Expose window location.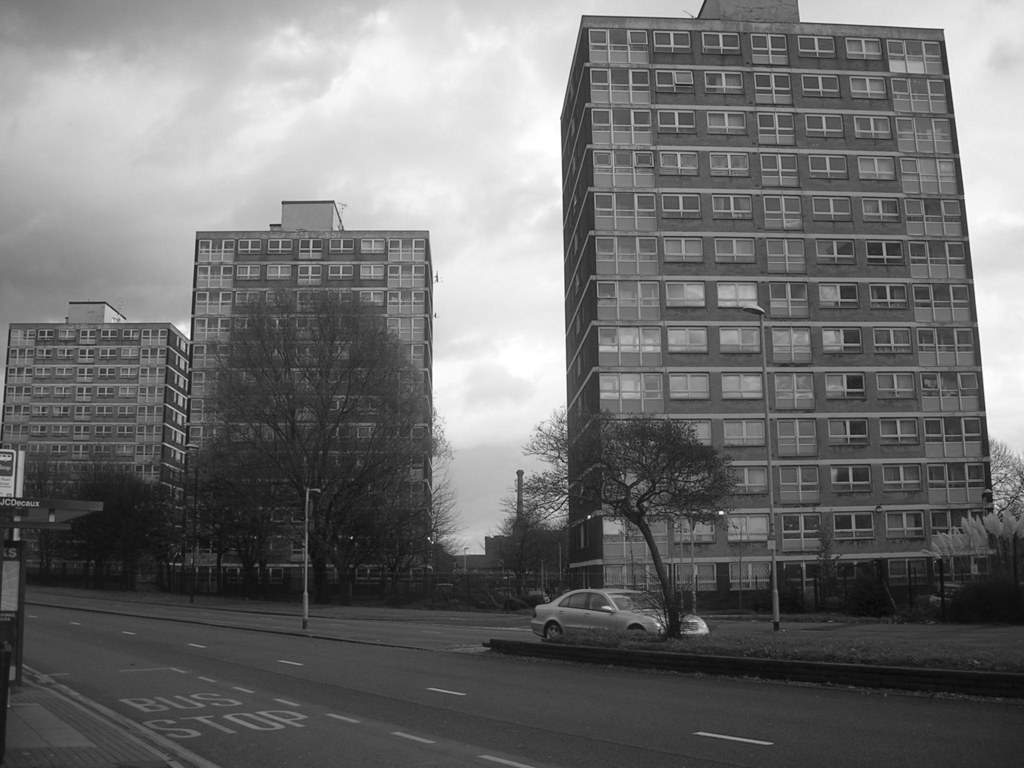
Exposed at (388,237,425,263).
